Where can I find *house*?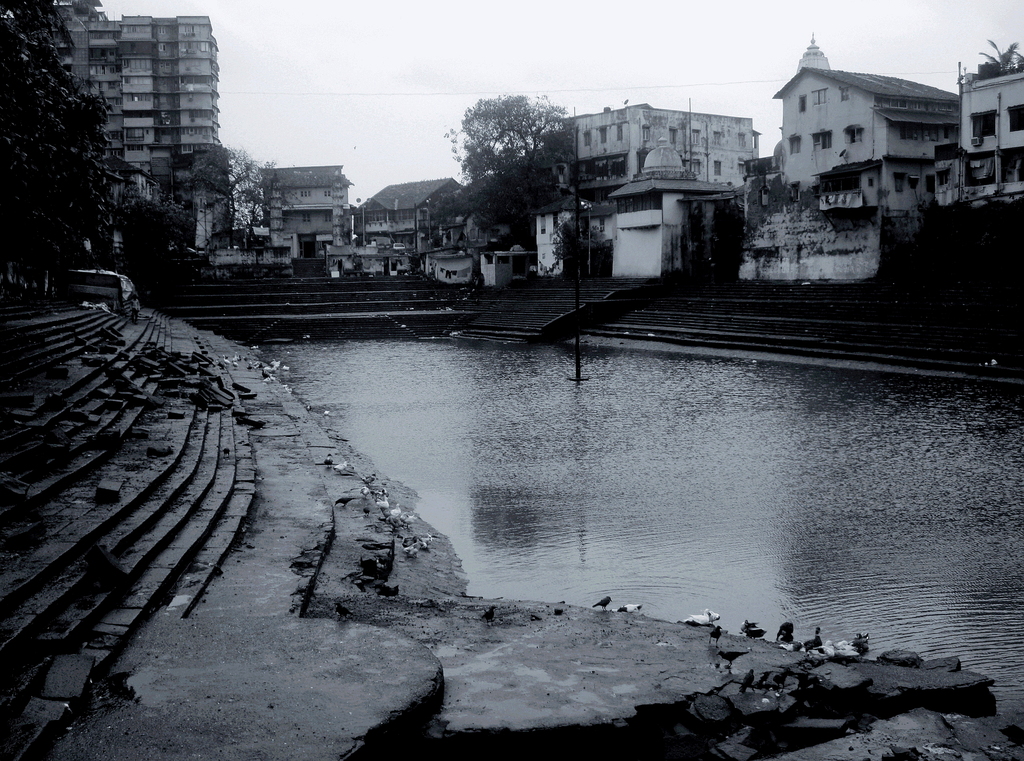
You can find it at (262,159,346,253).
